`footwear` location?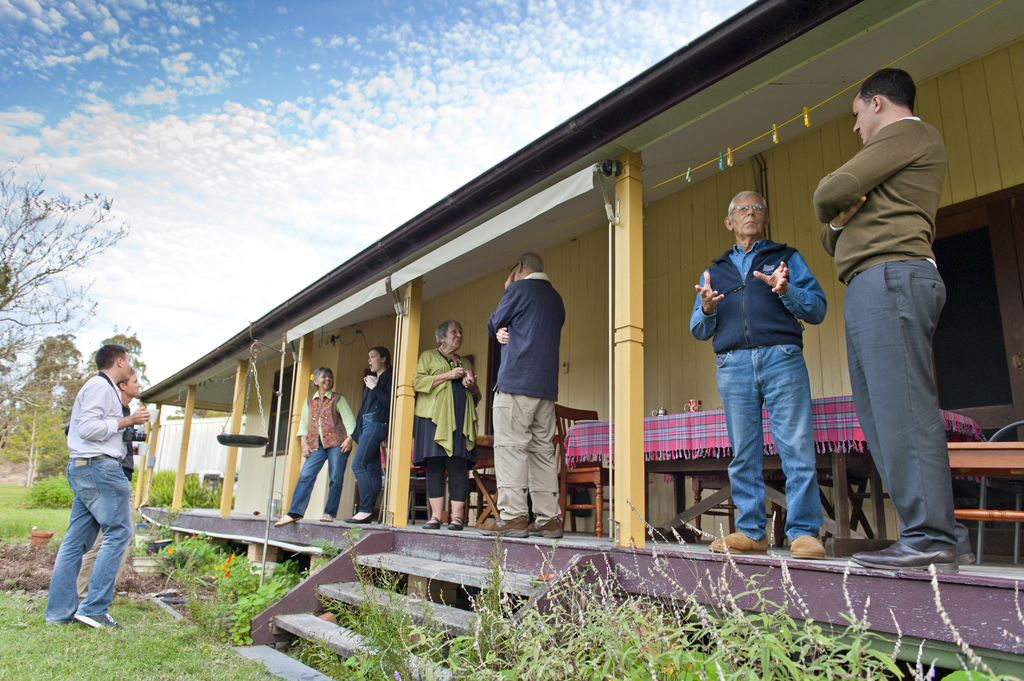
bbox=(529, 517, 563, 538)
